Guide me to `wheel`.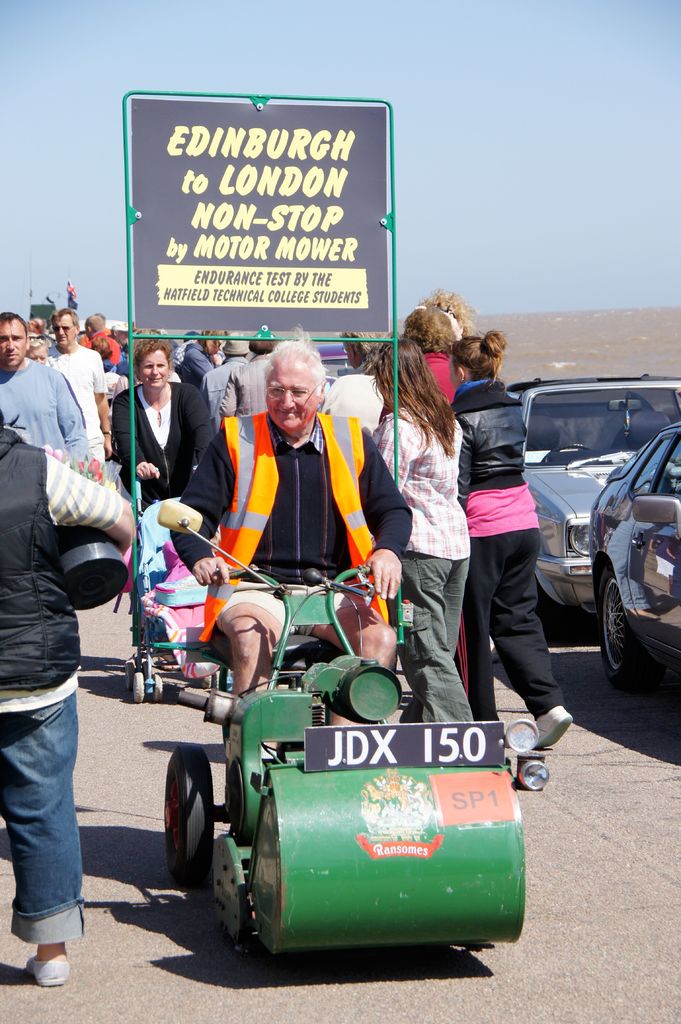
Guidance: <box>163,743,211,876</box>.
